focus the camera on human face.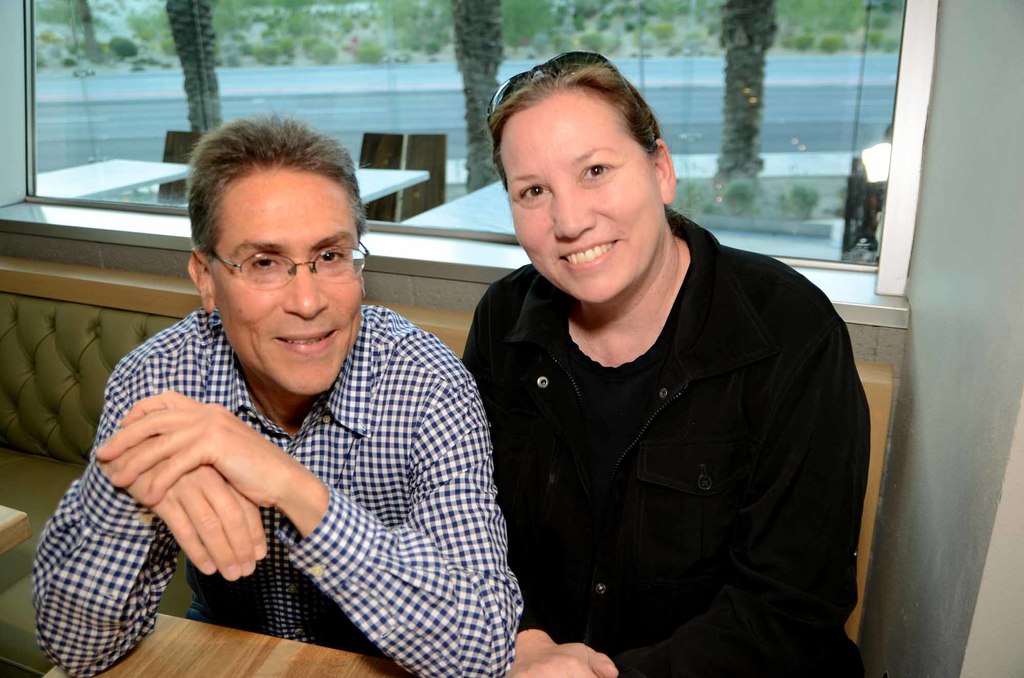
Focus region: detection(210, 178, 364, 392).
